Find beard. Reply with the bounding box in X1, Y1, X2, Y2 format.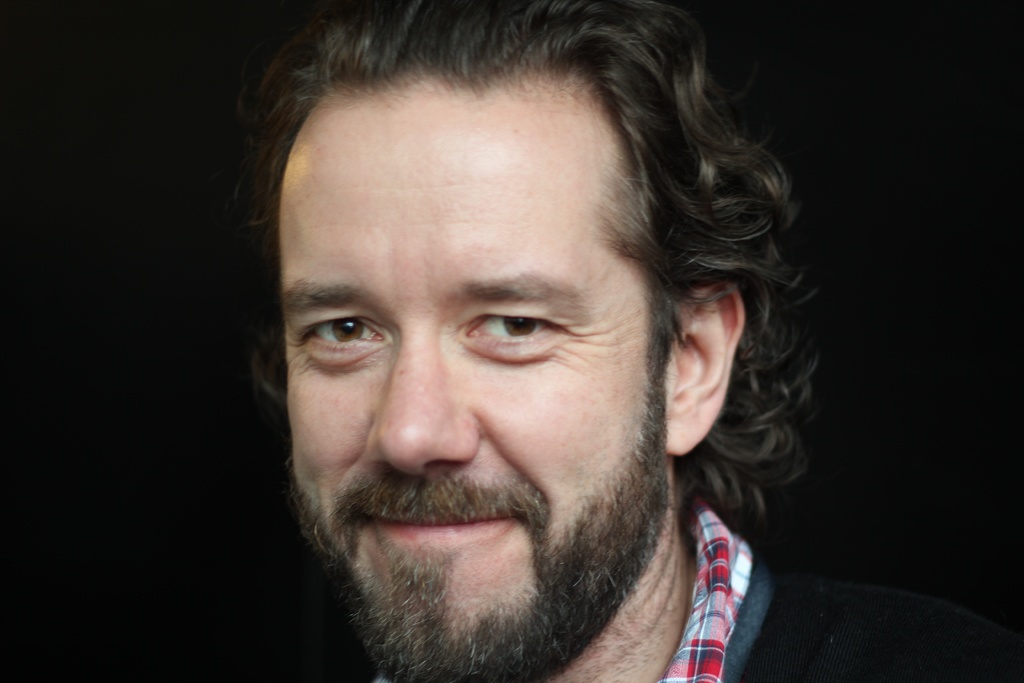
284, 372, 673, 682.
